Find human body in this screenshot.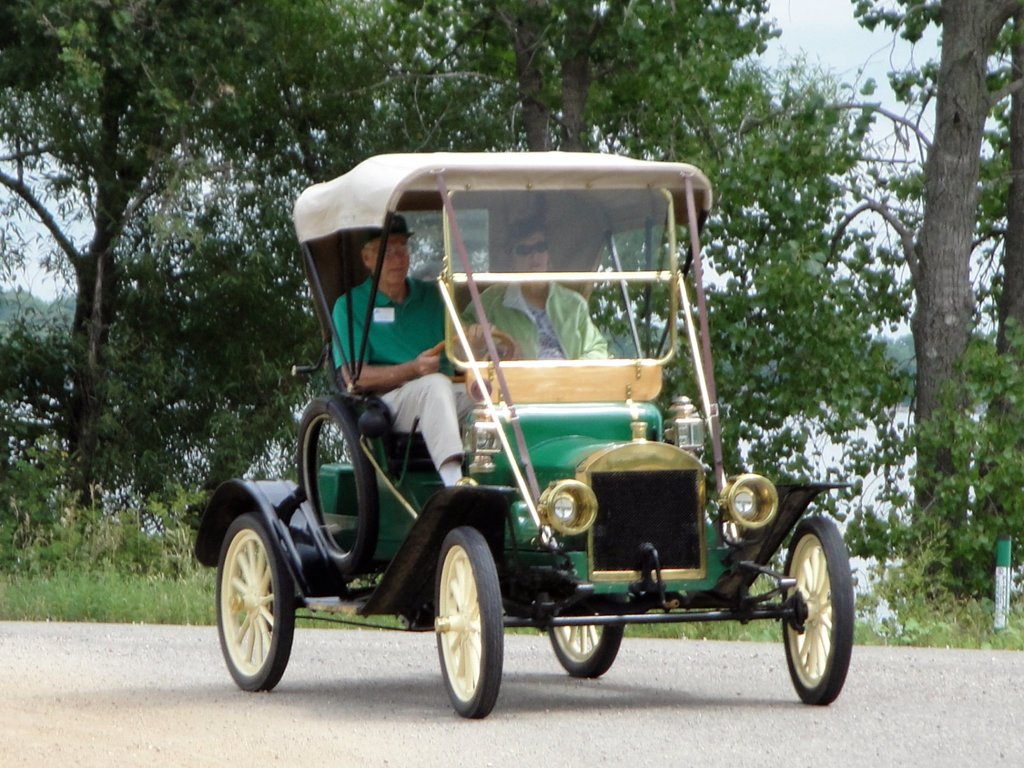
The bounding box for human body is 454,212,612,363.
